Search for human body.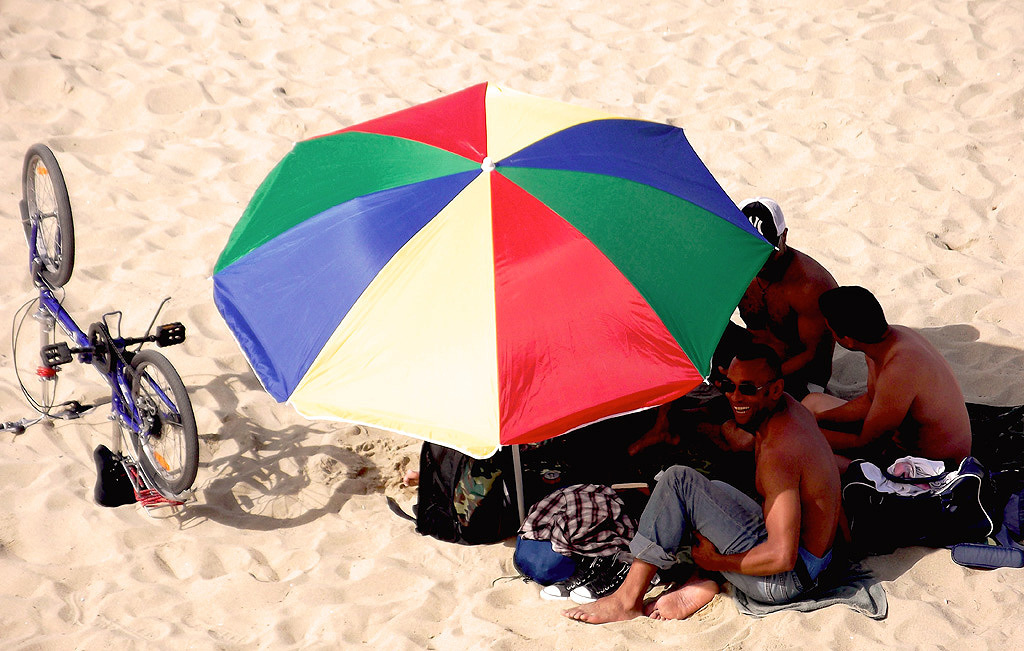
Found at (x1=732, y1=197, x2=839, y2=394).
